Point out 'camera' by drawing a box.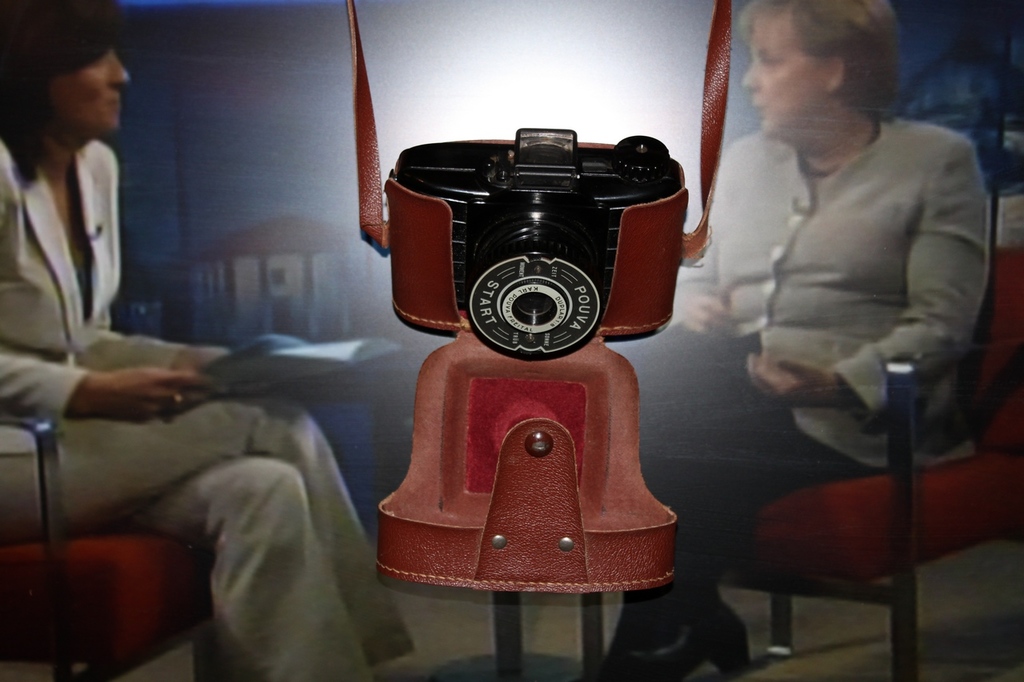
[x1=394, y1=129, x2=682, y2=358].
